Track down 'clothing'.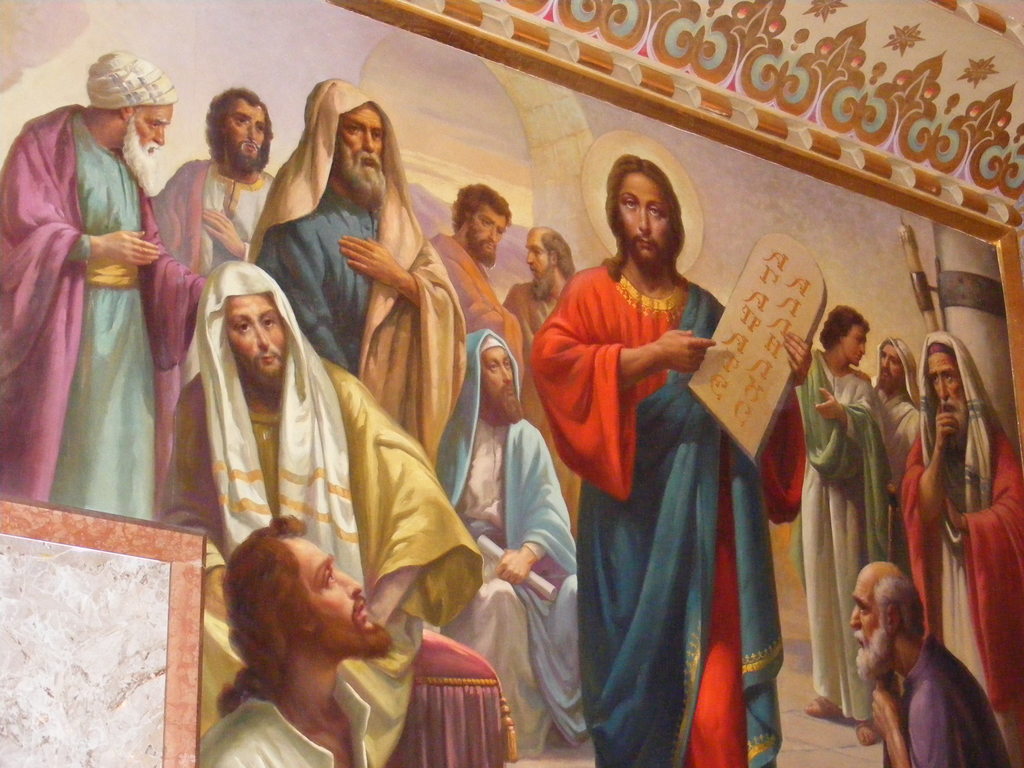
Tracked to box(531, 246, 806, 767).
